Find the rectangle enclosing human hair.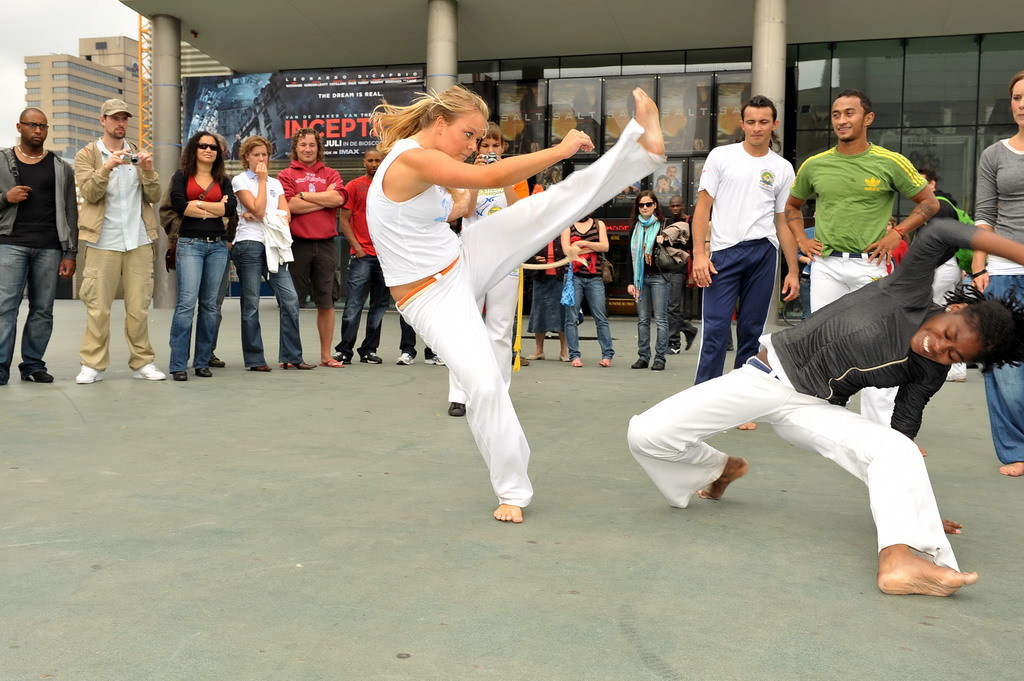
(479,122,503,148).
